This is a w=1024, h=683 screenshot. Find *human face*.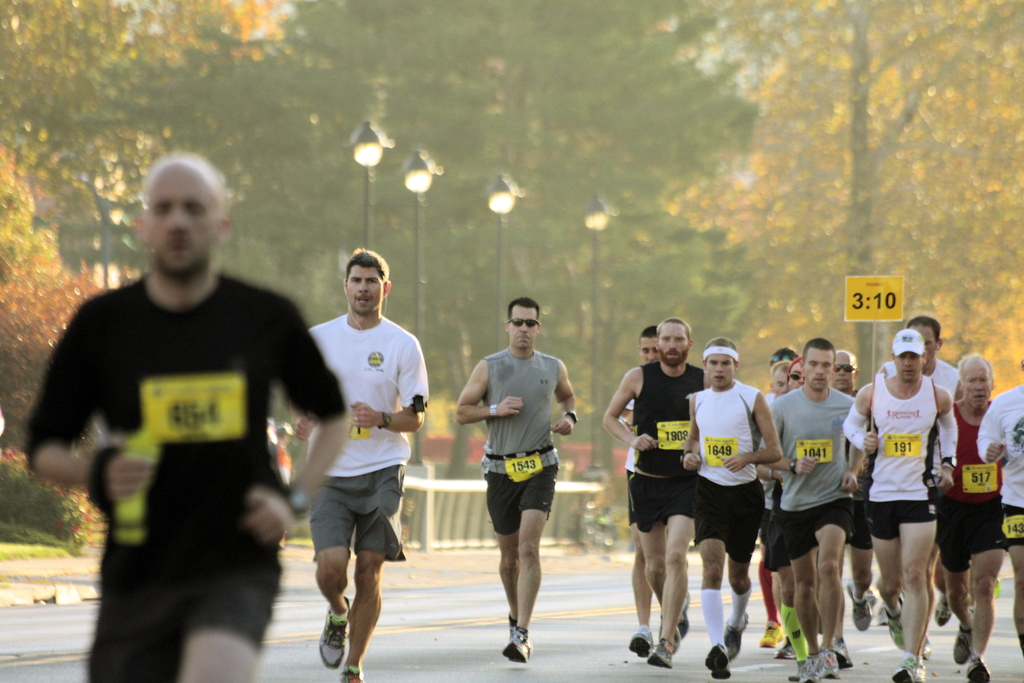
Bounding box: 967 362 990 407.
